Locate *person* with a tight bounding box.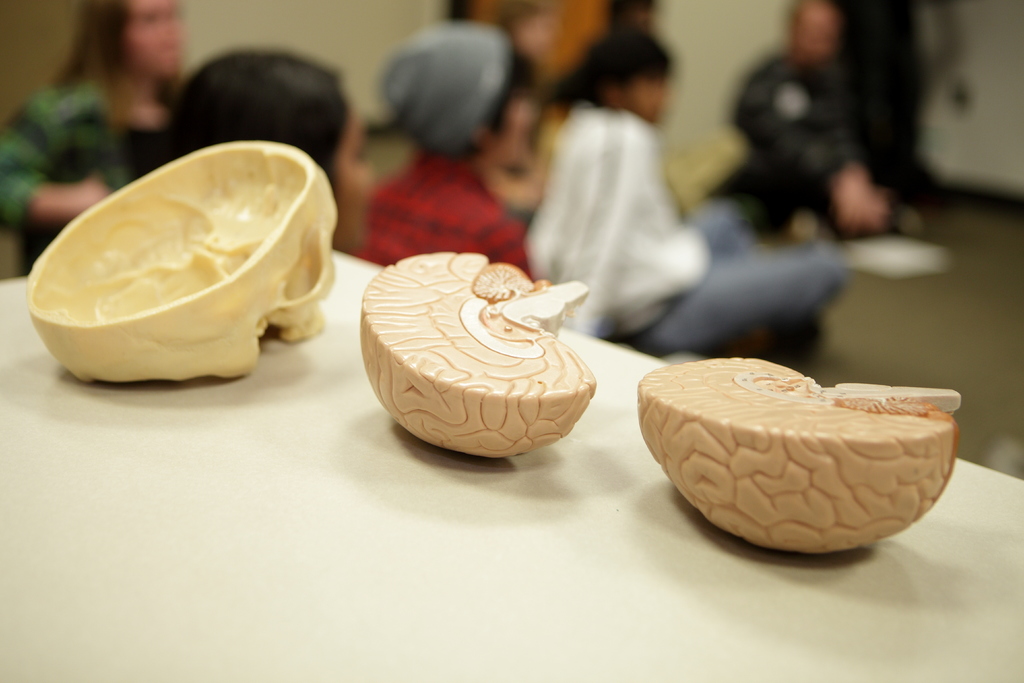
rect(531, 26, 845, 359).
